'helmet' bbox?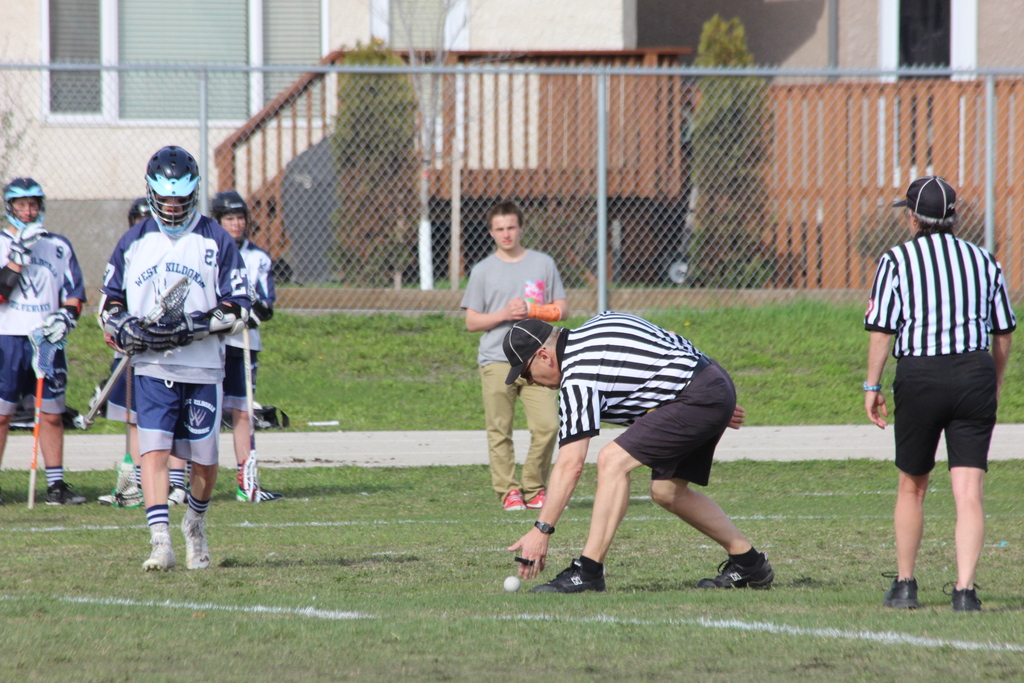
region(214, 189, 268, 240)
